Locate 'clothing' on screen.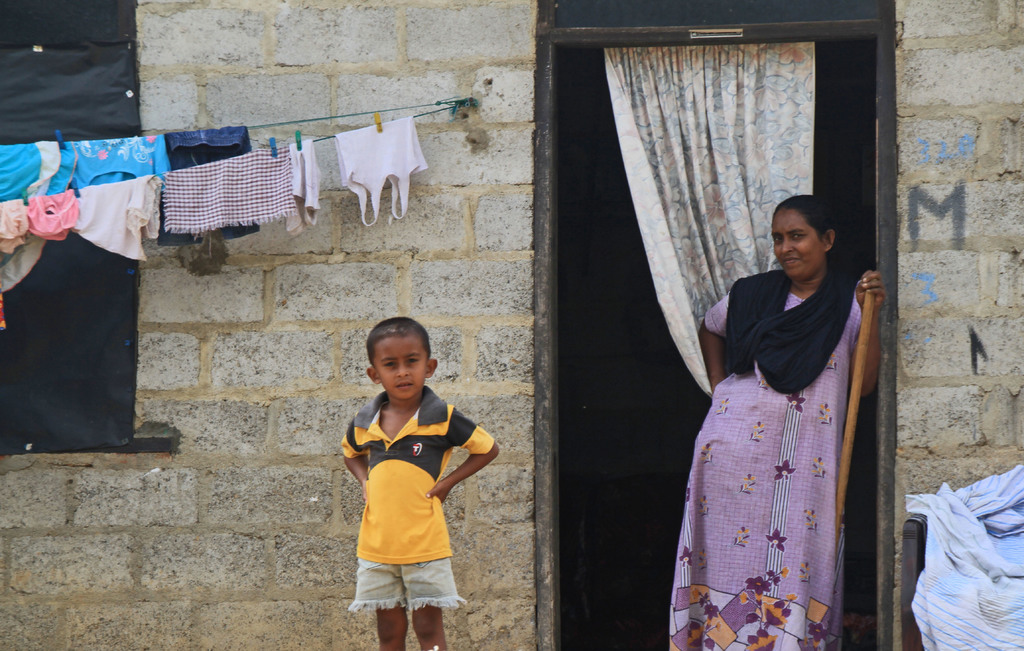
On screen at 669:265:872:650.
